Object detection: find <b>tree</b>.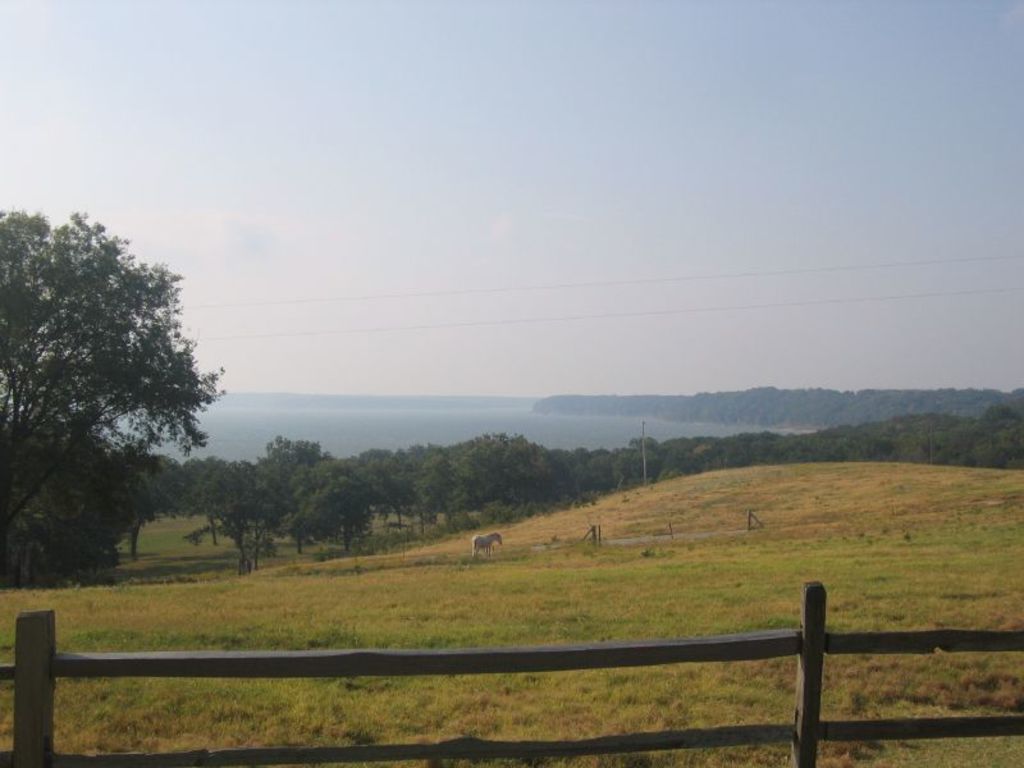
crop(741, 430, 772, 449).
